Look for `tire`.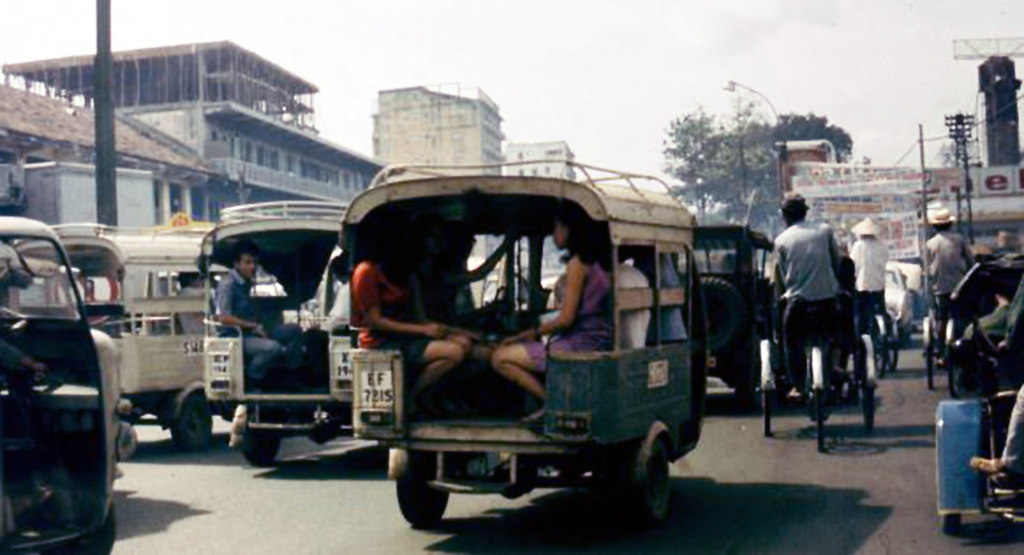
Found: x1=166, y1=383, x2=220, y2=451.
